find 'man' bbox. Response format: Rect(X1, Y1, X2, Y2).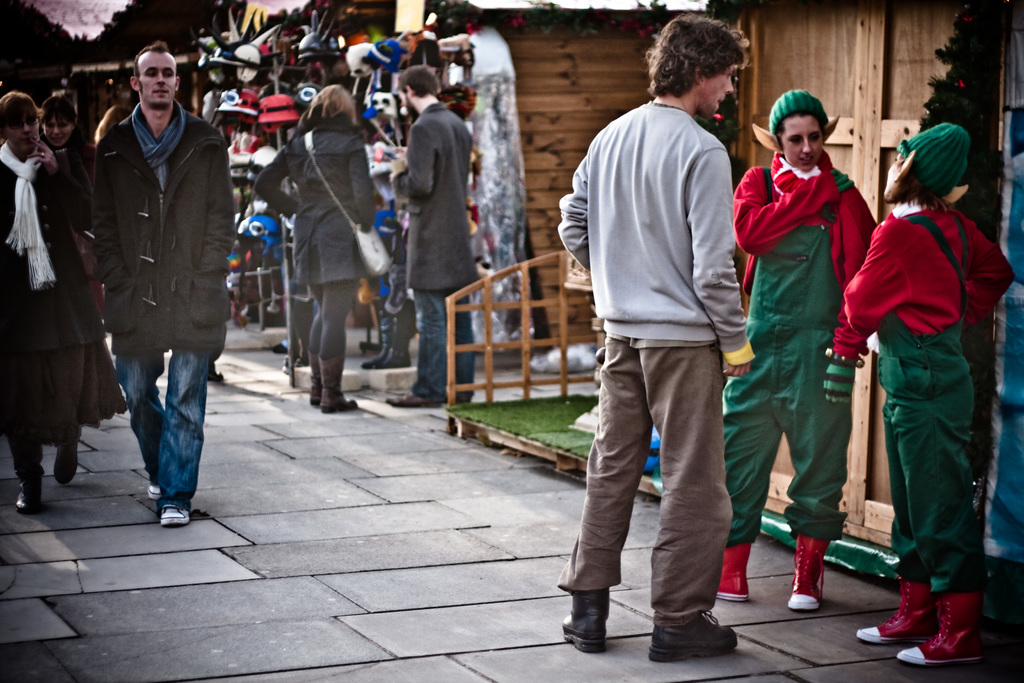
Rect(386, 62, 479, 411).
